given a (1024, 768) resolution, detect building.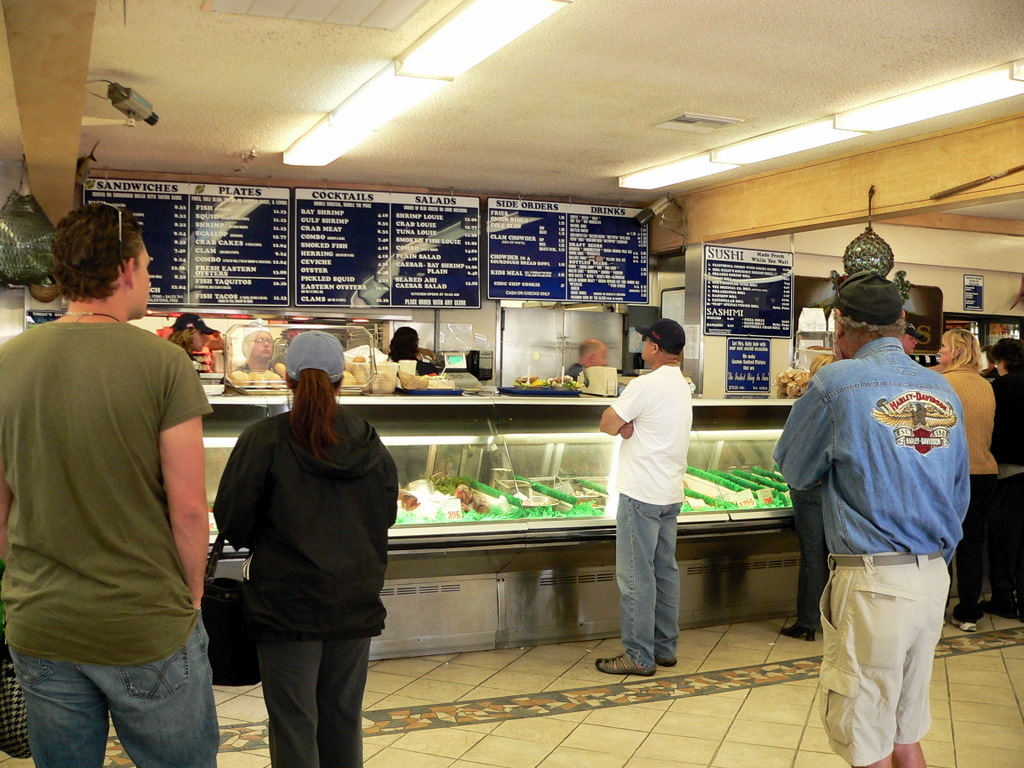
<box>0,0,1023,767</box>.
